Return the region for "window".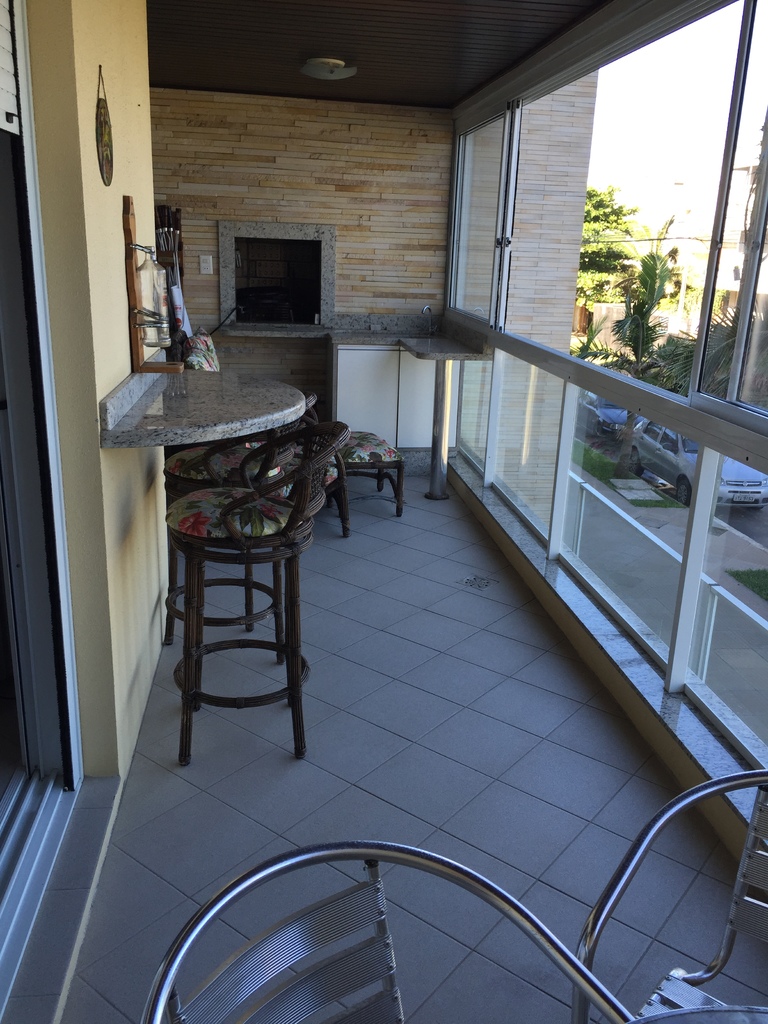
region(449, 330, 490, 468).
